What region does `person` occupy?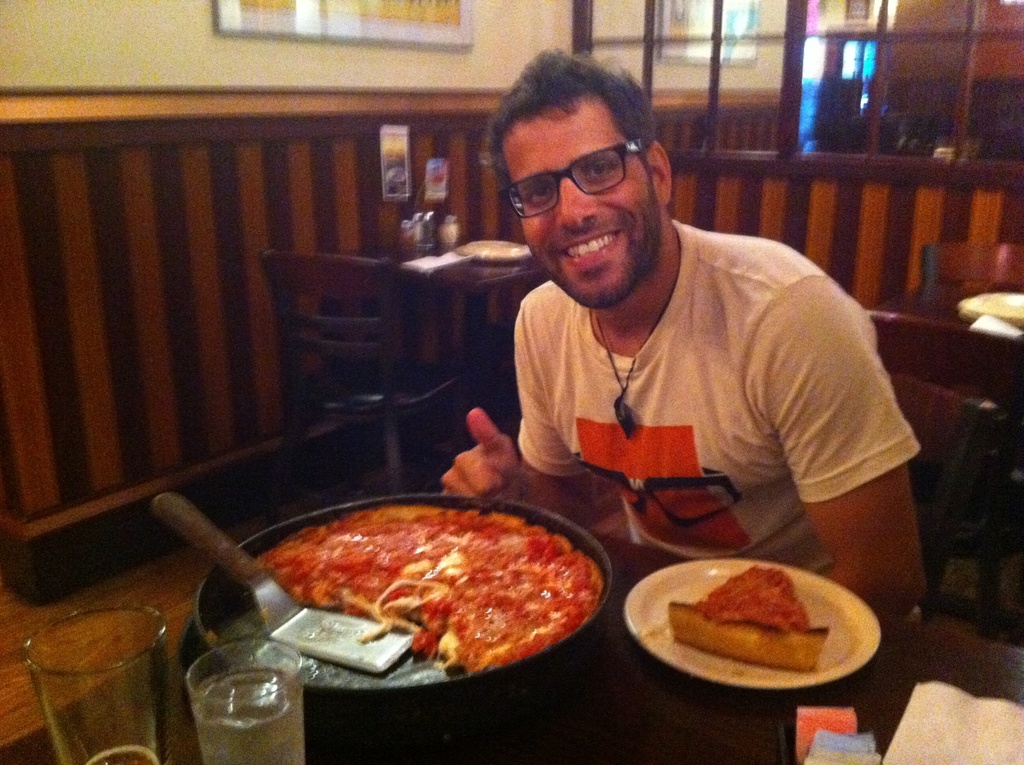
x1=420, y1=61, x2=922, y2=608.
